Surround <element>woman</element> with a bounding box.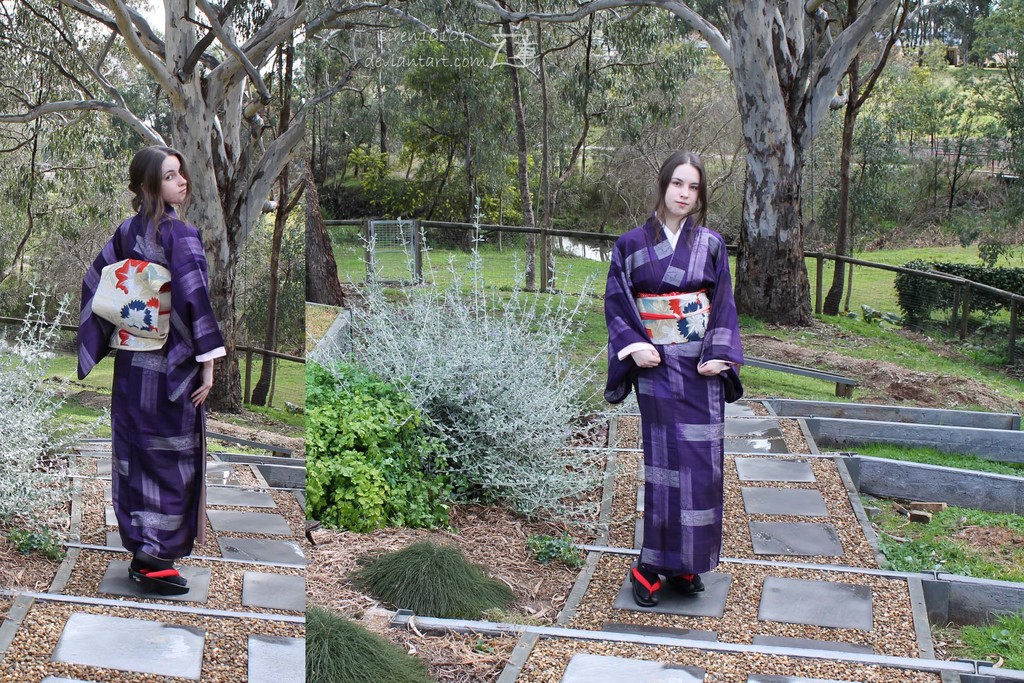
608 159 751 608.
